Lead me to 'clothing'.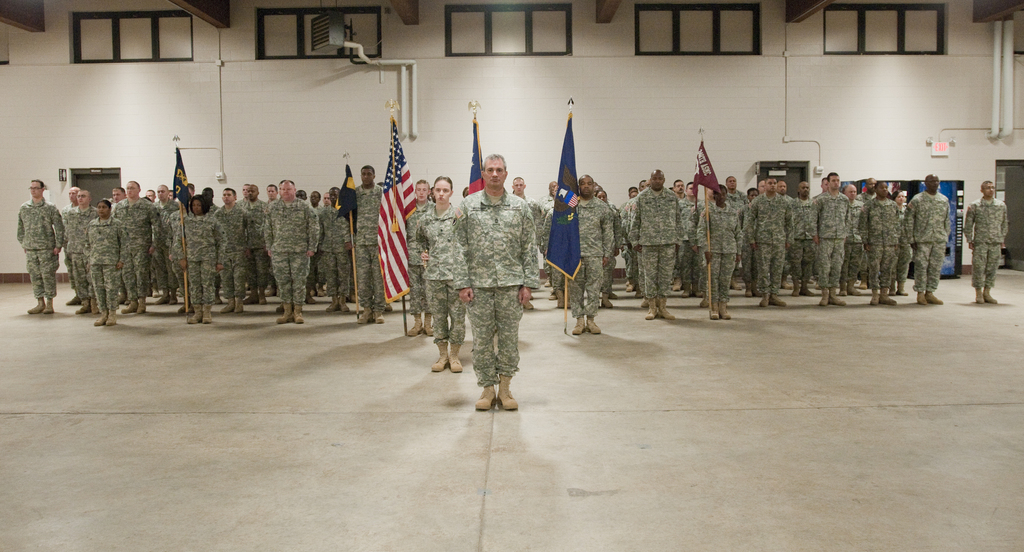
Lead to region(351, 180, 382, 307).
